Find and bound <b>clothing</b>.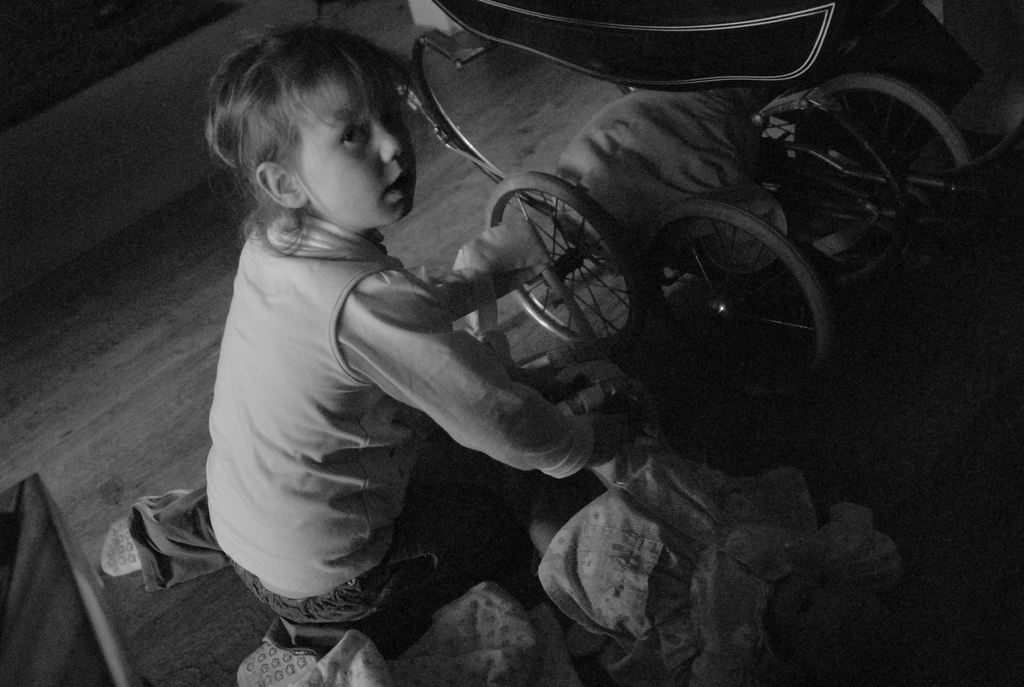
Bound: BBox(552, 448, 890, 673).
